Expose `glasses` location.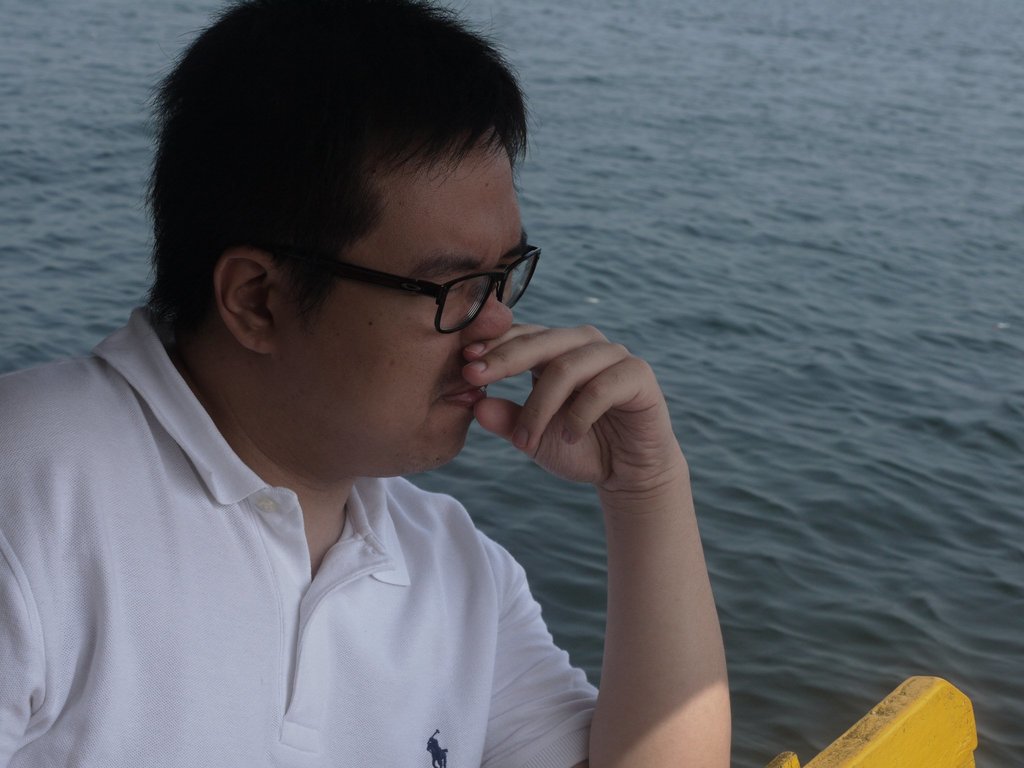
Exposed at <region>278, 250, 541, 344</region>.
